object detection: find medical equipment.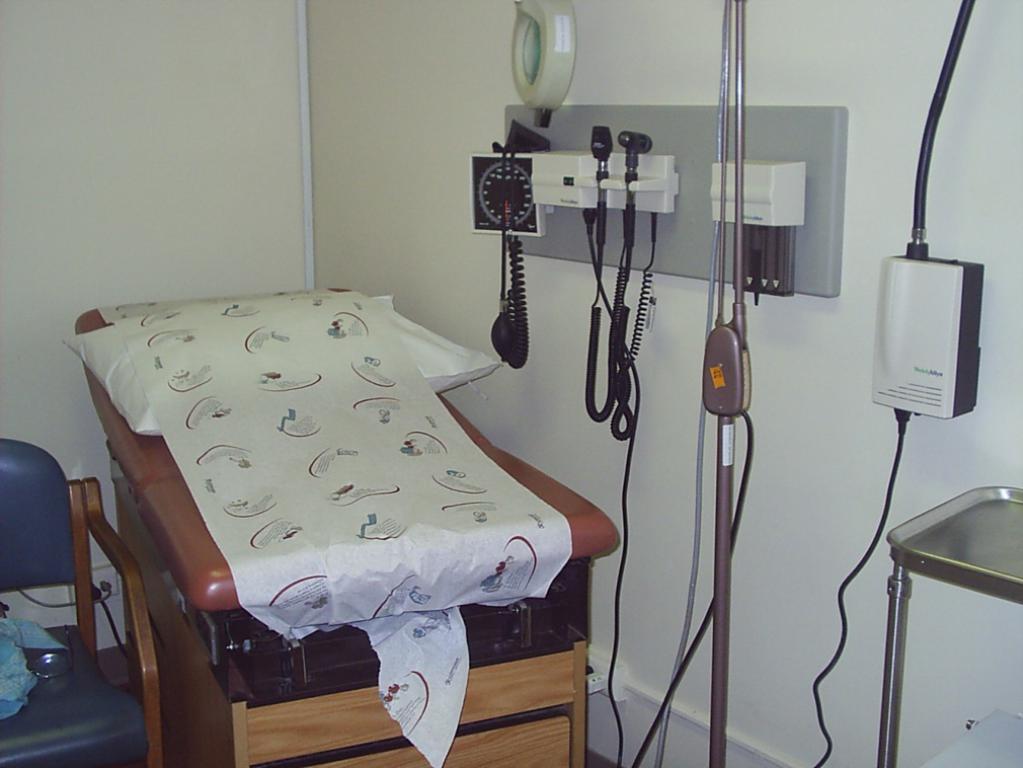
rect(458, 150, 600, 372).
